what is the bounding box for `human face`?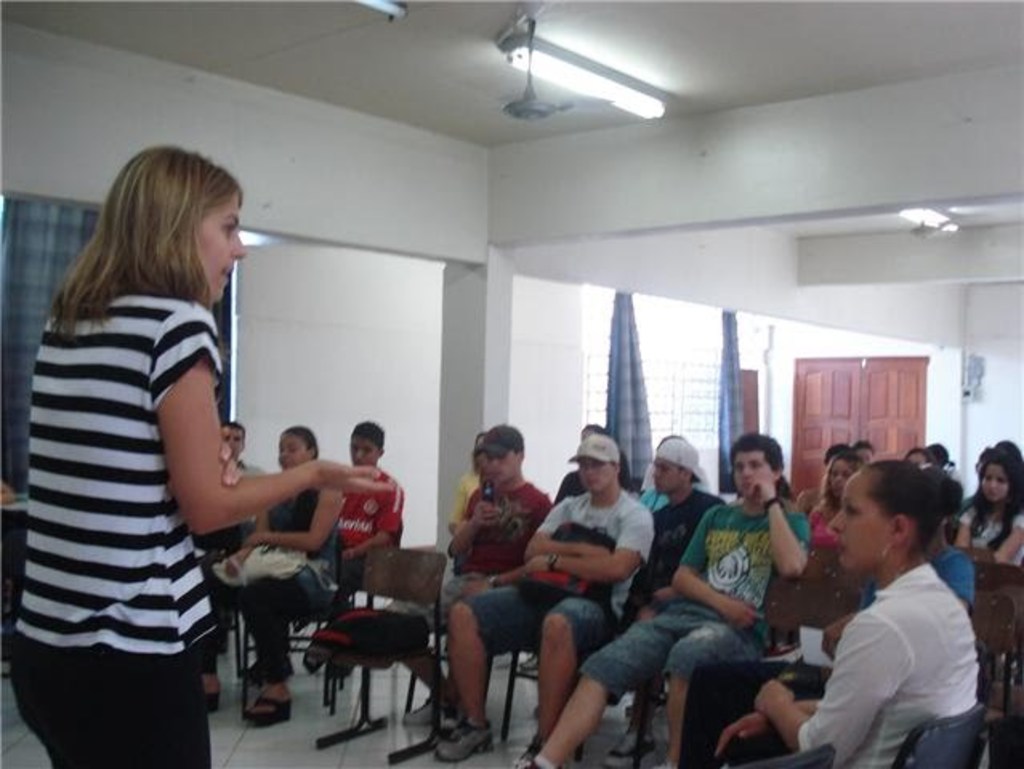
(574,452,617,493).
